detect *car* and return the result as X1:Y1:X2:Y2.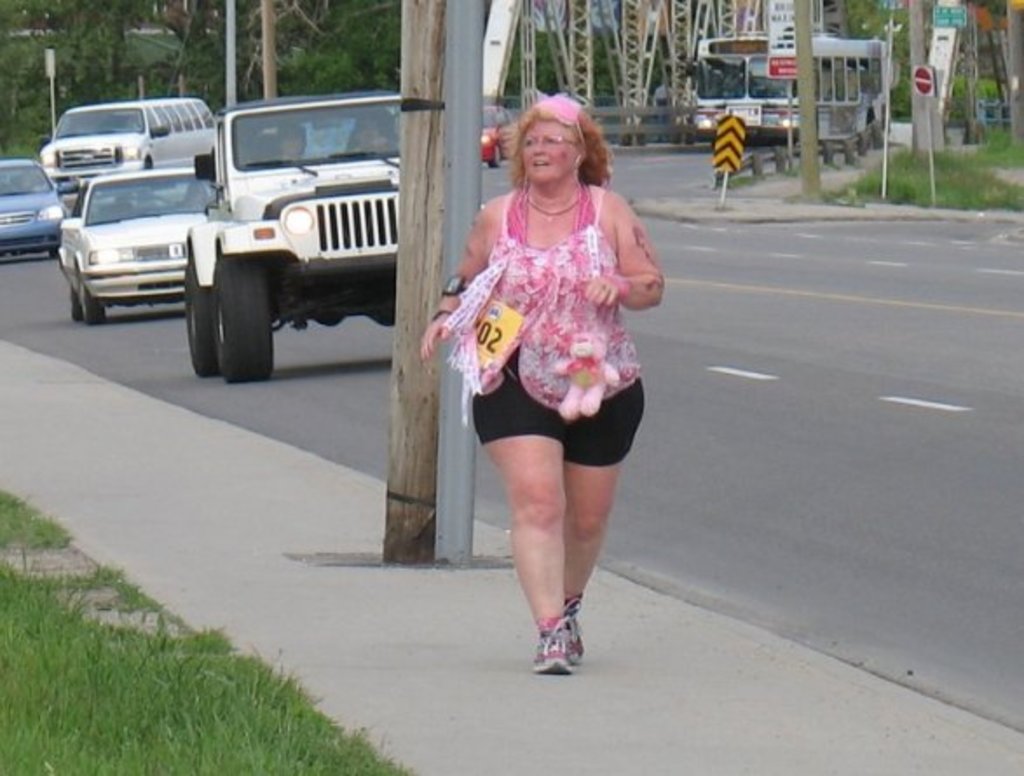
0:160:70:260.
